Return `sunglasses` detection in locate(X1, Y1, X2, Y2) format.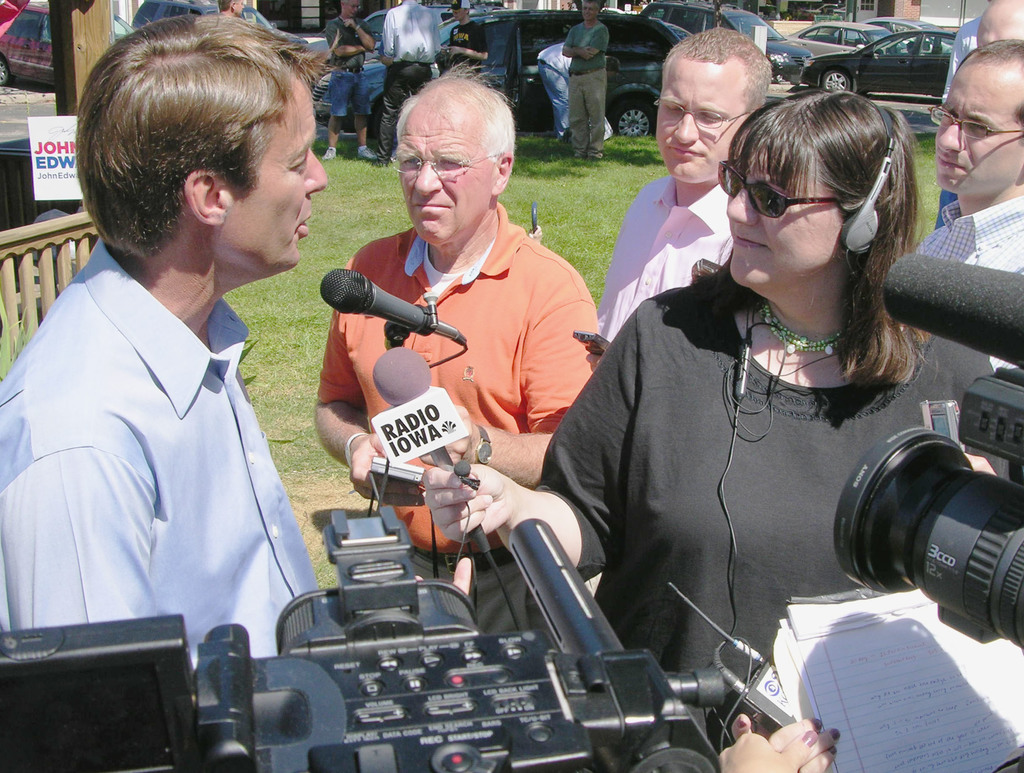
locate(717, 161, 837, 215).
